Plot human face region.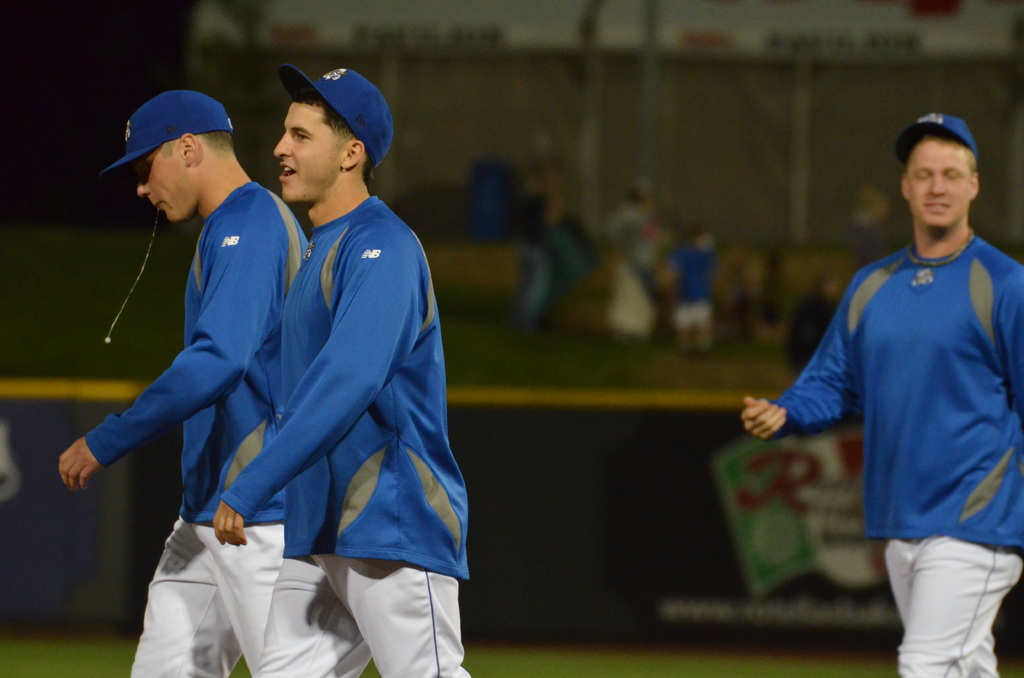
Plotted at box(908, 140, 971, 227).
